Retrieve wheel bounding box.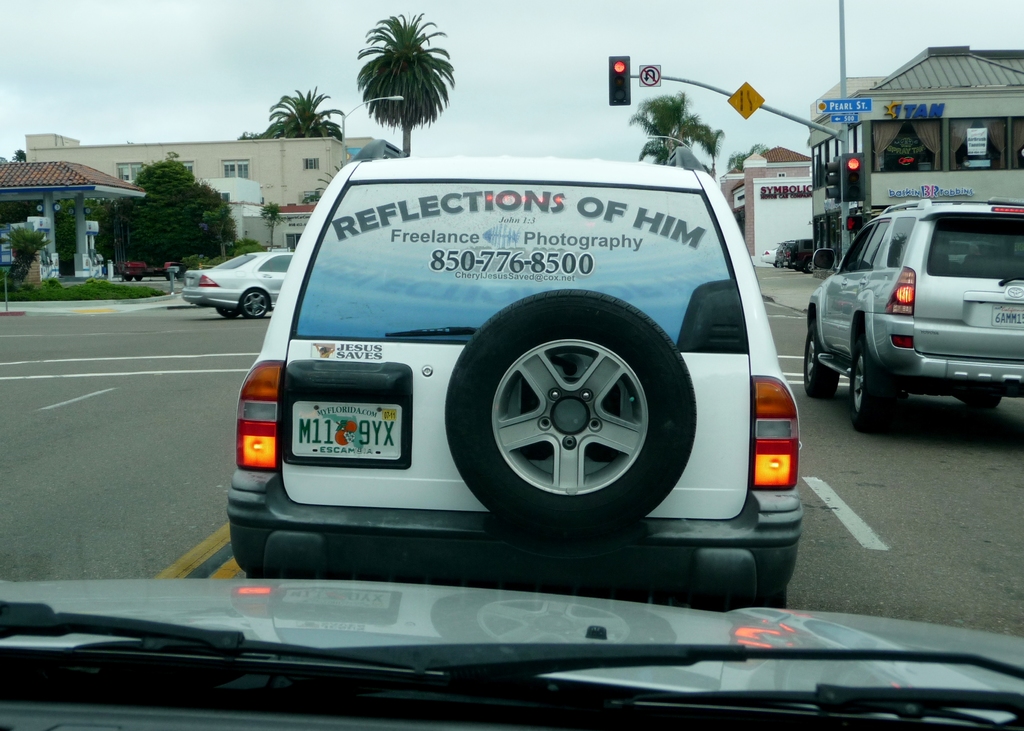
Bounding box: [x1=237, y1=285, x2=269, y2=317].
